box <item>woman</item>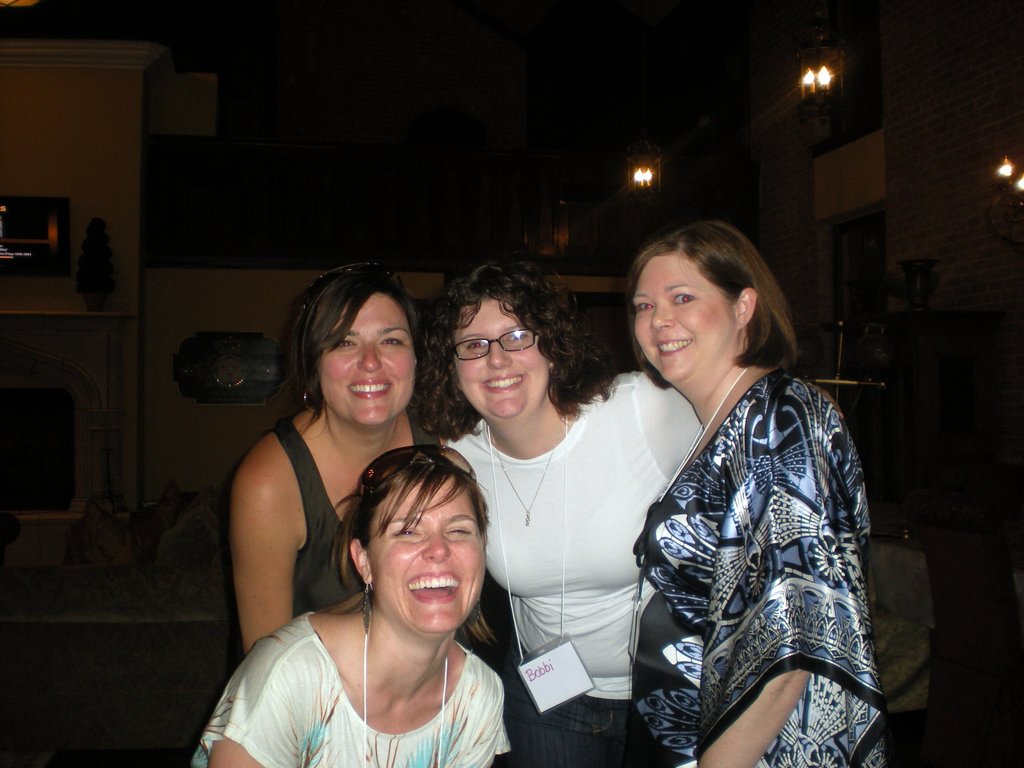
221 257 460 662
